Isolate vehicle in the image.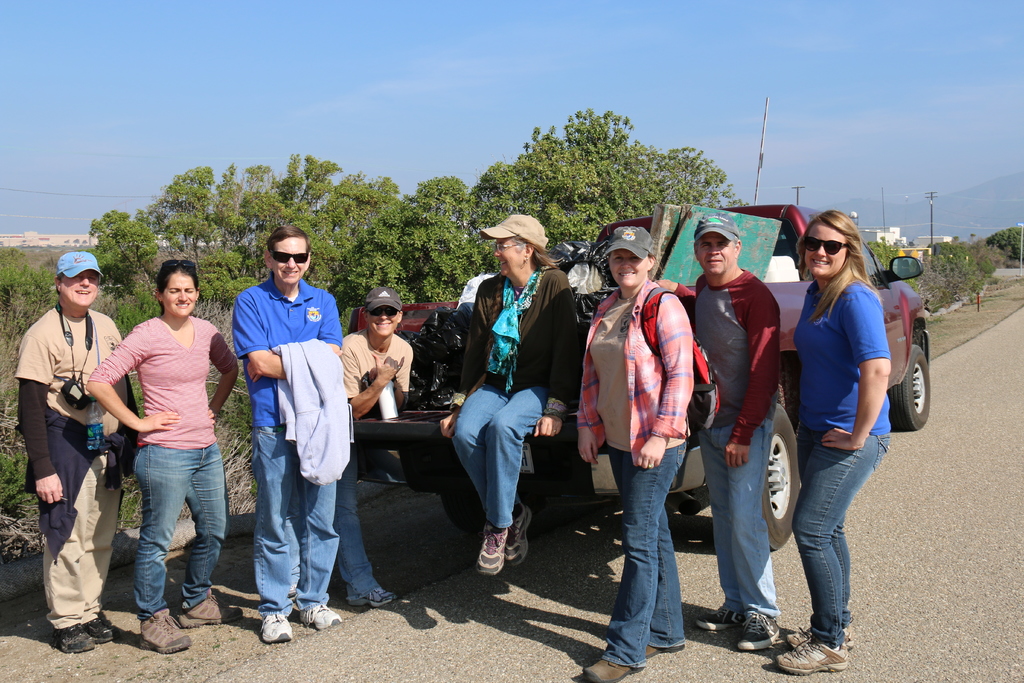
Isolated region: select_region(352, 198, 929, 559).
